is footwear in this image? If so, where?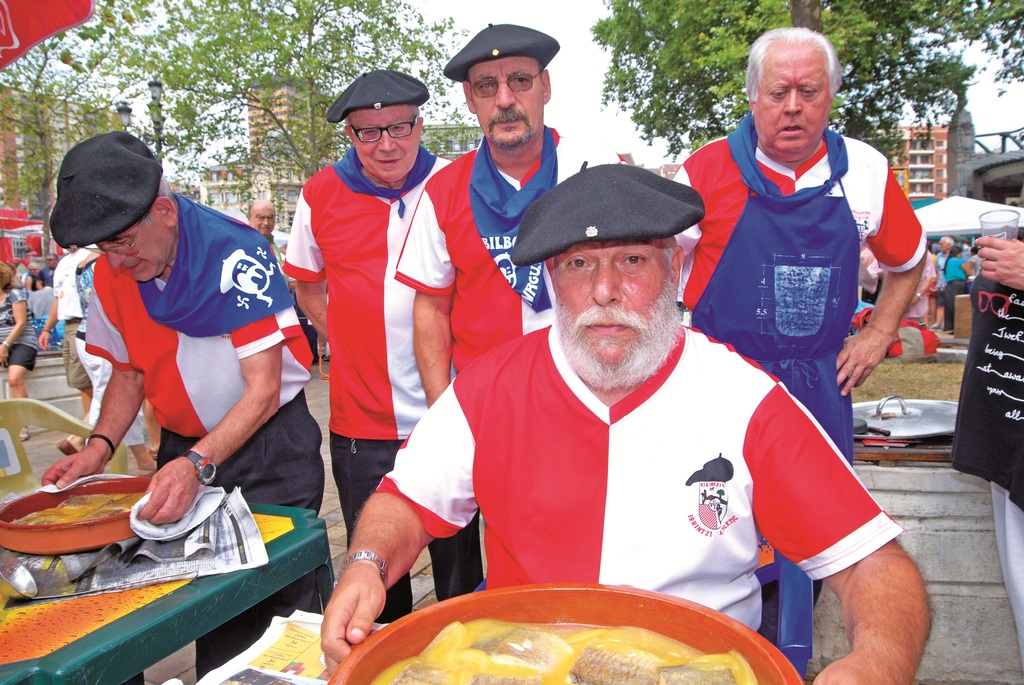
Yes, at x1=17 y1=427 x2=30 y2=441.
